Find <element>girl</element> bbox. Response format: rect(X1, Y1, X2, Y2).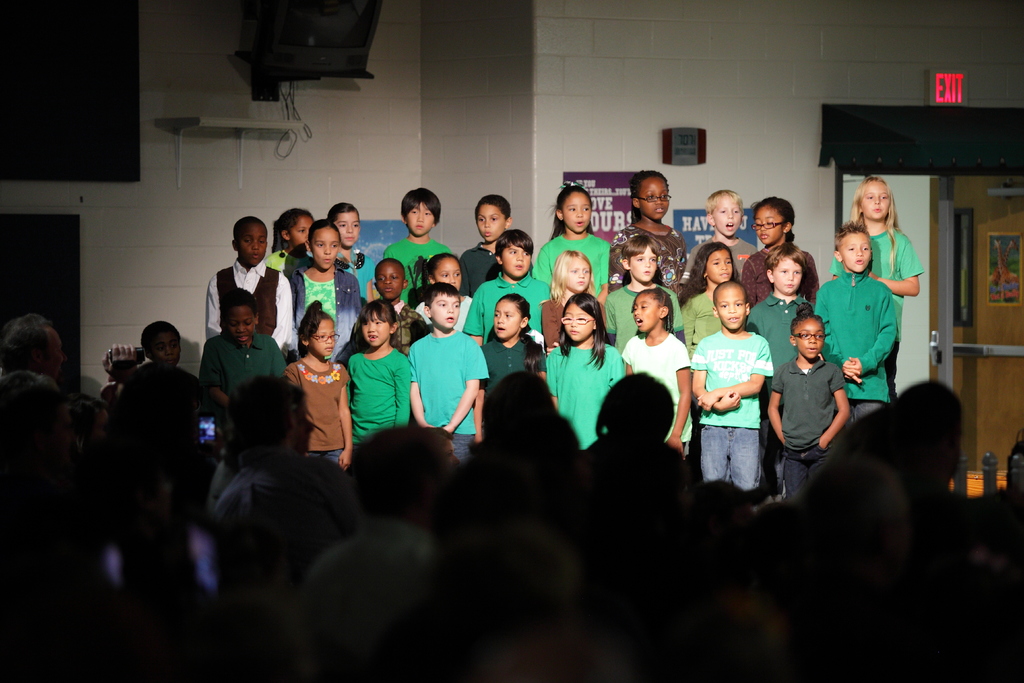
rect(472, 290, 548, 441).
